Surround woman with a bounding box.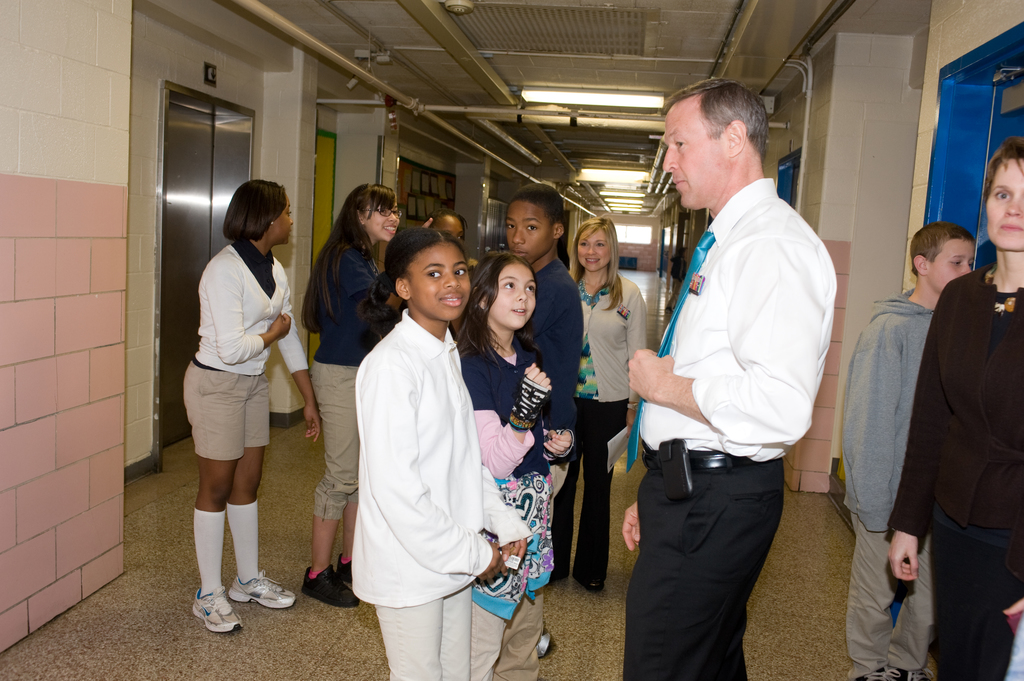
<bbox>548, 213, 644, 593</bbox>.
